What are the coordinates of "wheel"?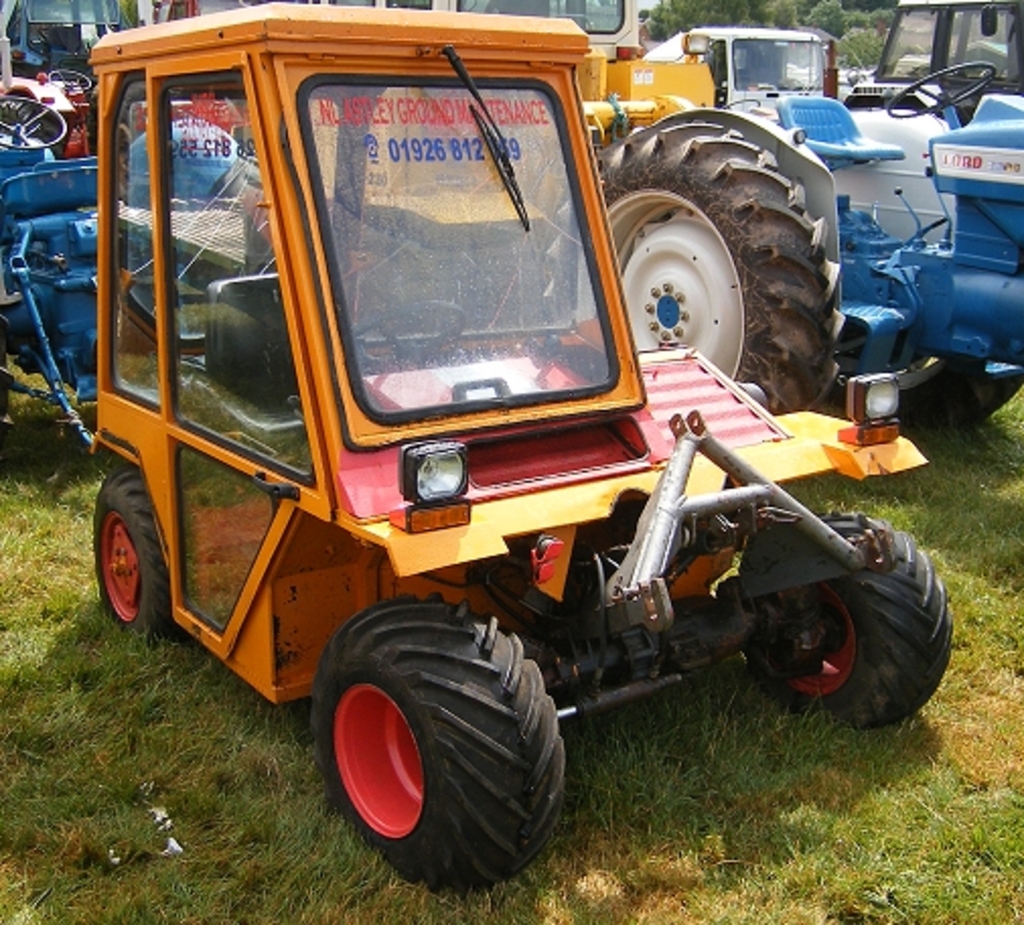
x1=97 y1=467 x2=166 y2=629.
